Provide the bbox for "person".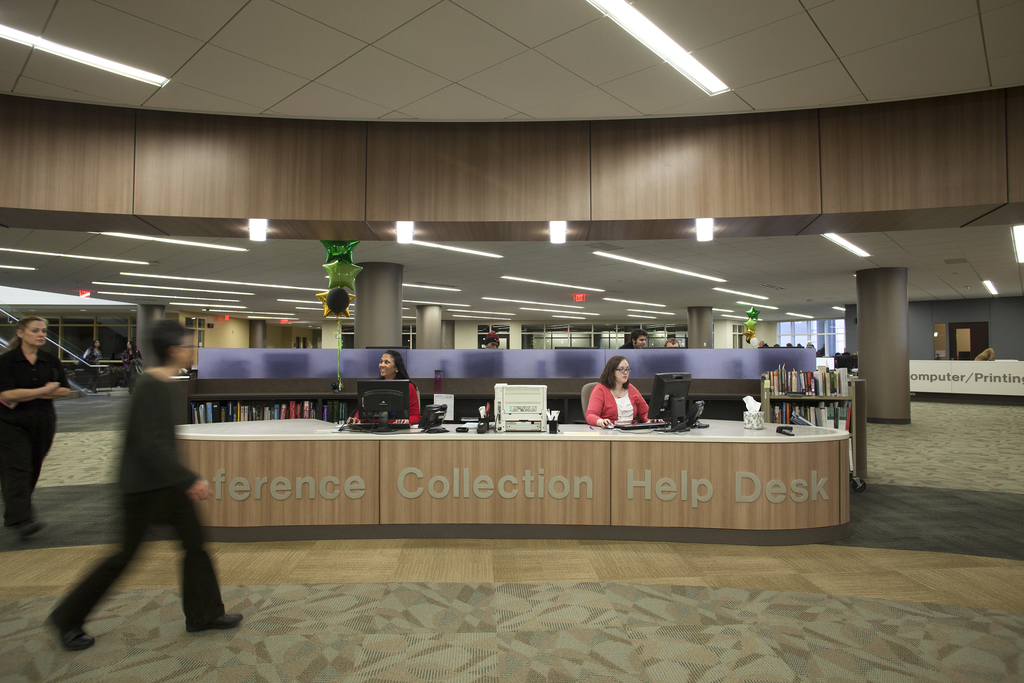
<bbox>0, 319, 72, 539</bbox>.
